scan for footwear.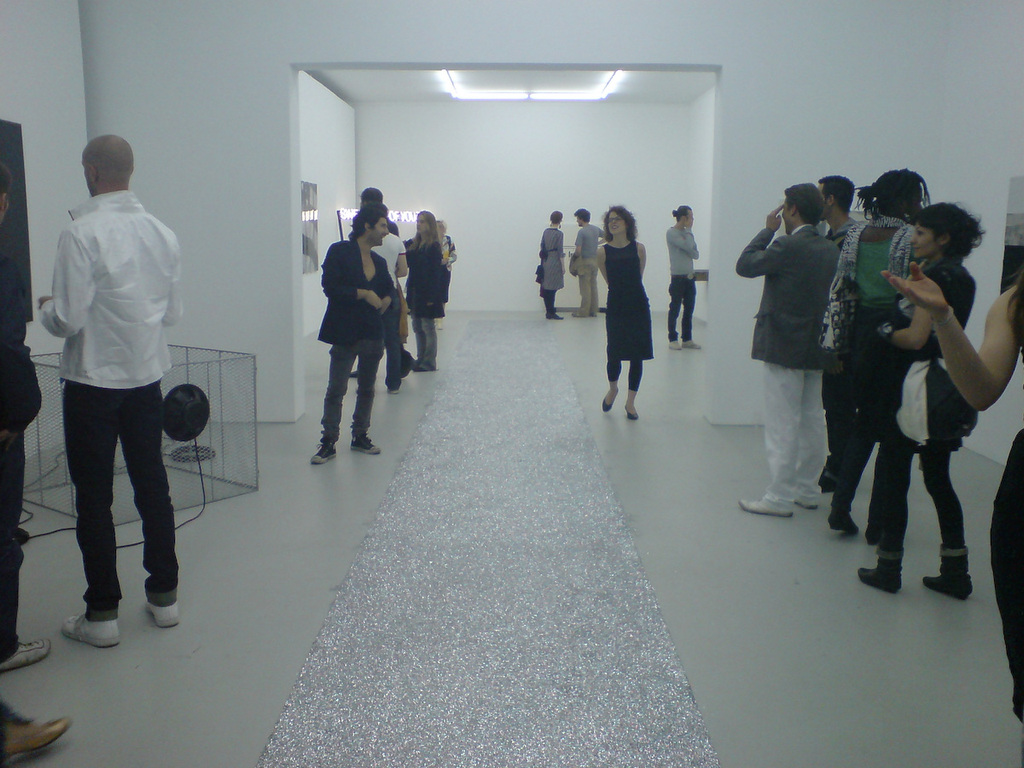
Scan result: <region>680, 334, 702, 350</region>.
